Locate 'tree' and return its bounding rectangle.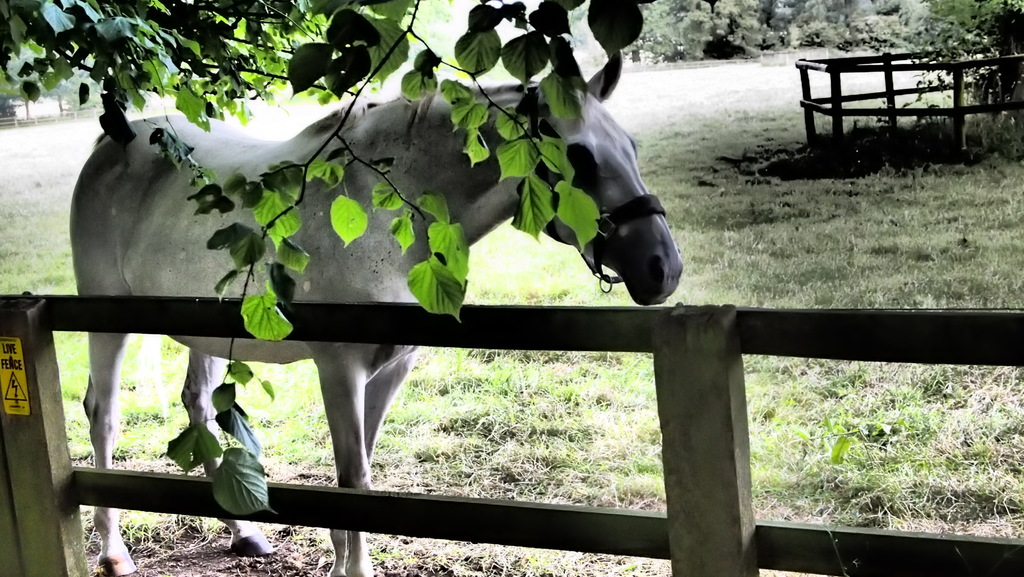
bbox=[566, 0, 935, 65].
